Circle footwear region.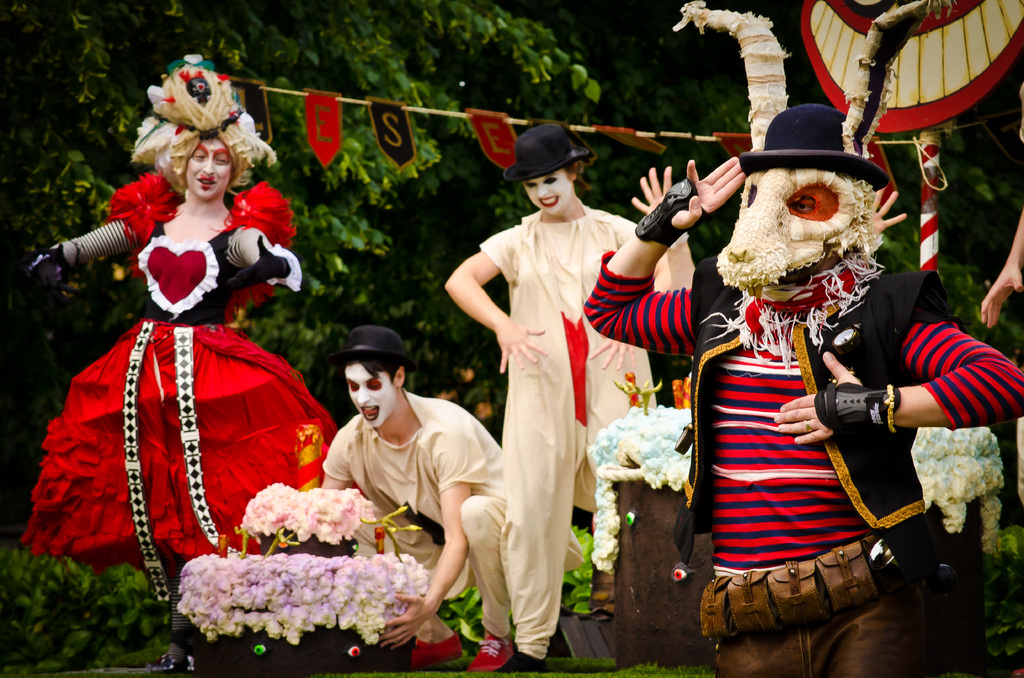
Region: bbox=[467, 636, 515, 672].
